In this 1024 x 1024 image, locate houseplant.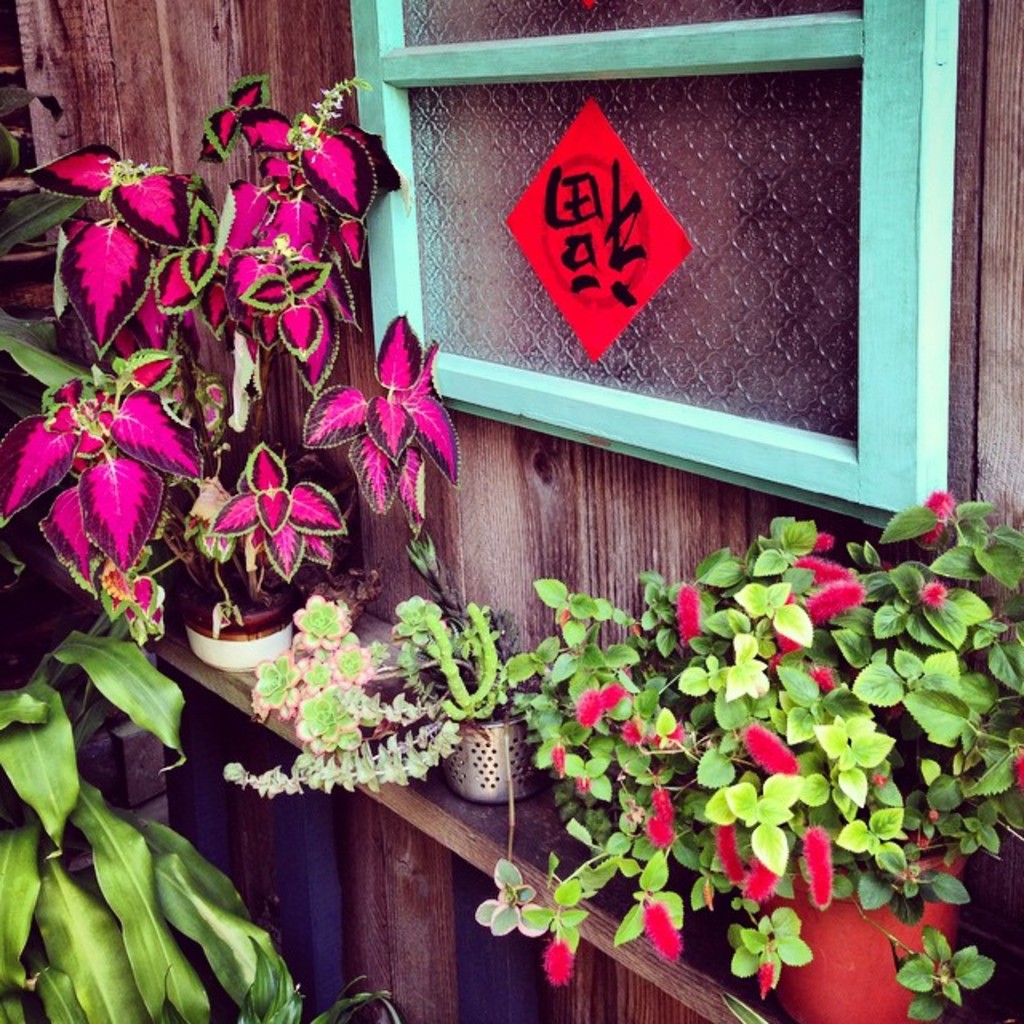
Bounding box: x1=43, y1=147, x2=443, y2=738.
